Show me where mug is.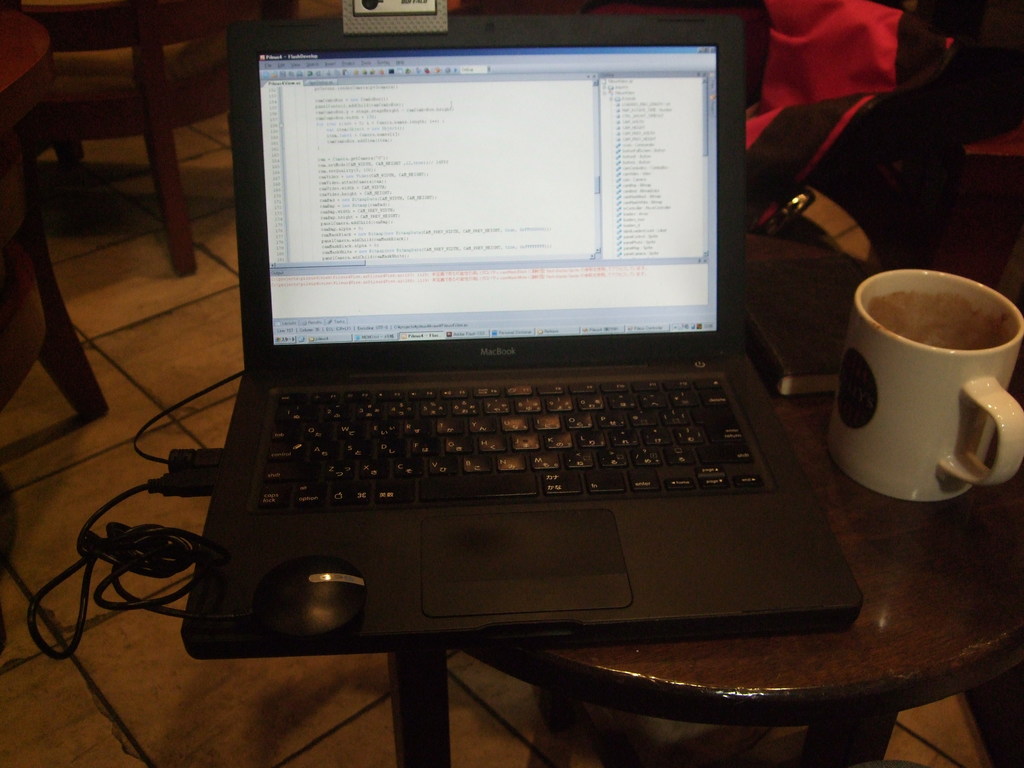
mug is at 819, 268, 1023, 502.
